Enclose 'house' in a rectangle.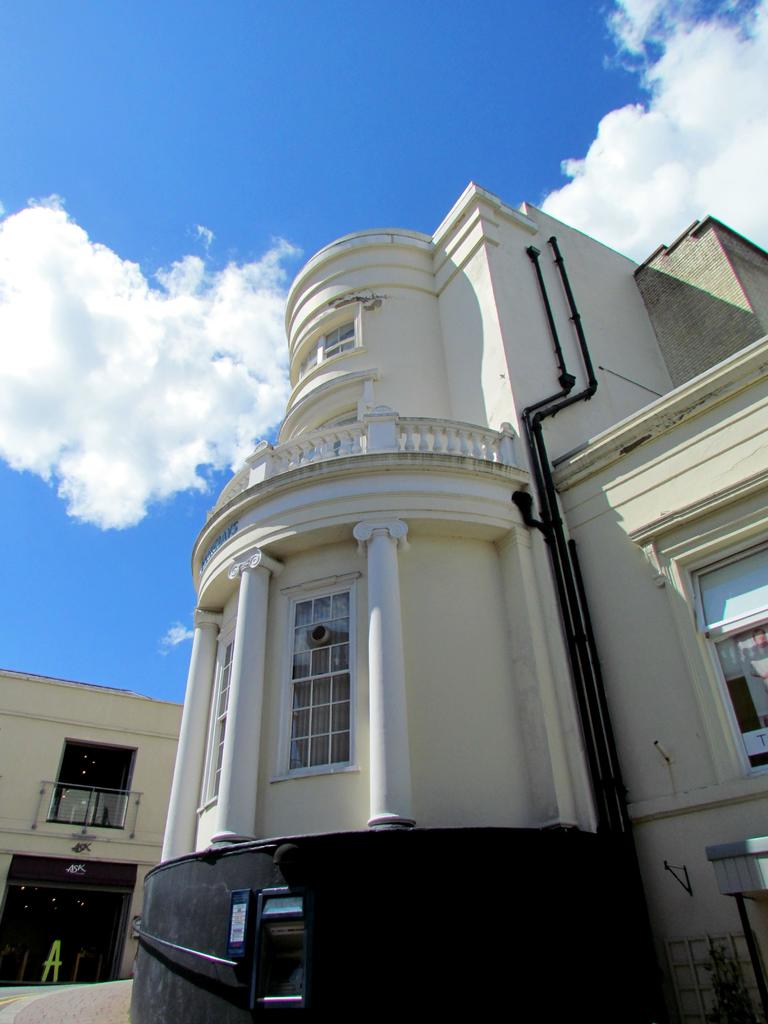
bbox=(7, 598, 203, 977).
